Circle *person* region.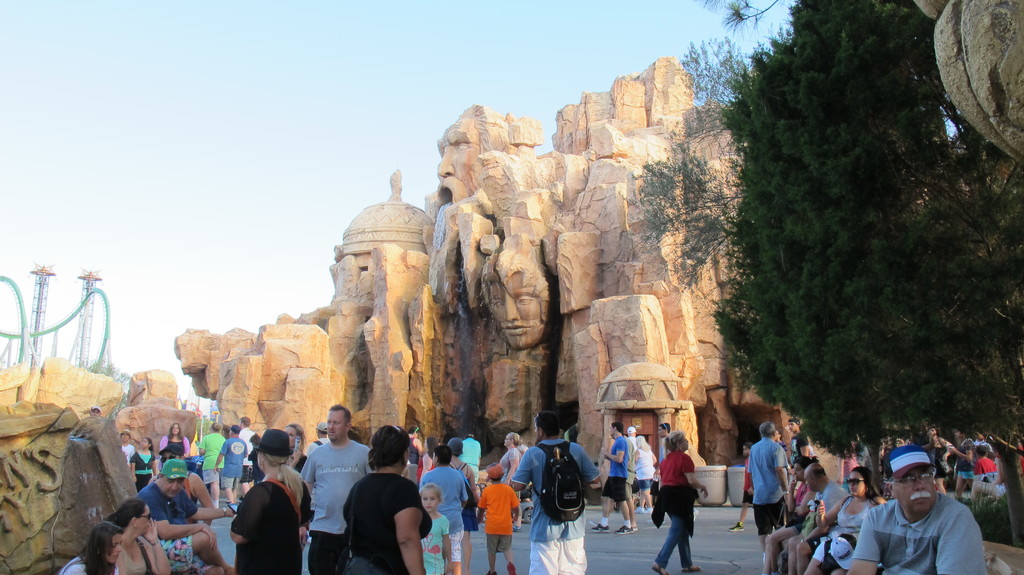
Region: left=797, top=458, right=849, bottom=567.
